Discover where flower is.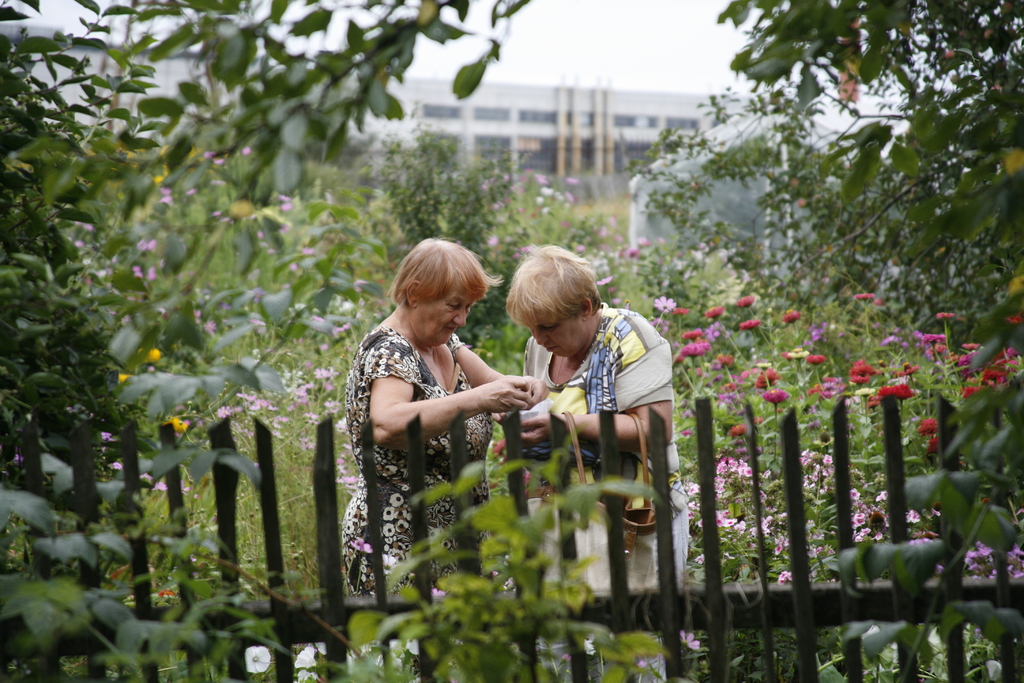
Discovered at bbox=(241, 643, 268, 675).
